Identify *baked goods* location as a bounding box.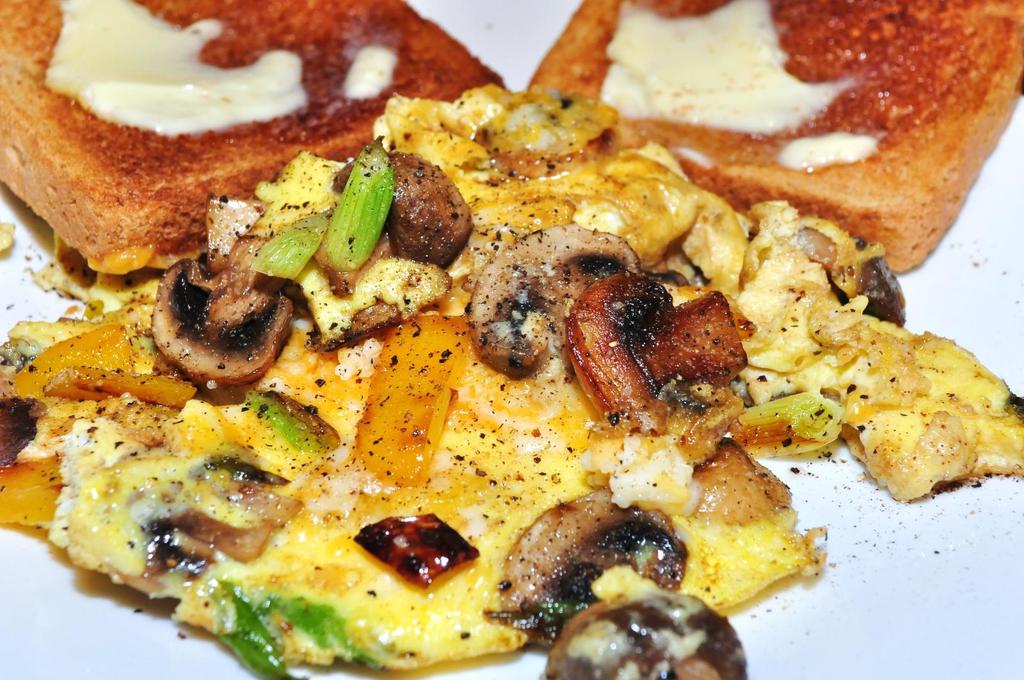
[left=521, top=0, right=1023, bottom=292].
